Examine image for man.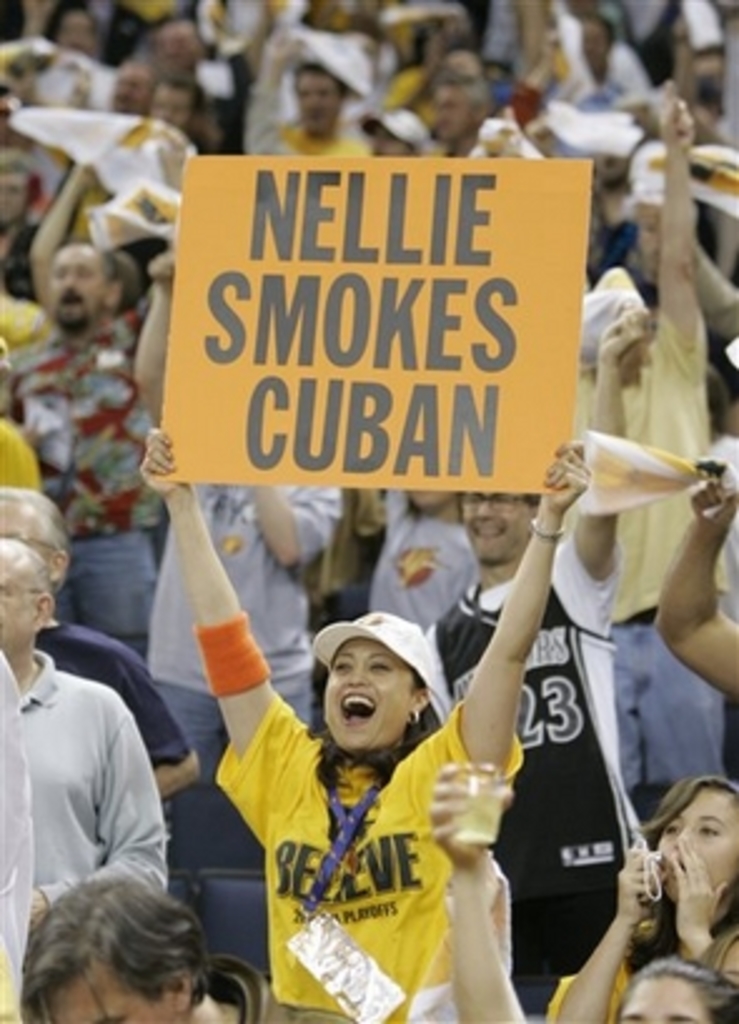
Examination result: 423, 305, 654, 1014.
